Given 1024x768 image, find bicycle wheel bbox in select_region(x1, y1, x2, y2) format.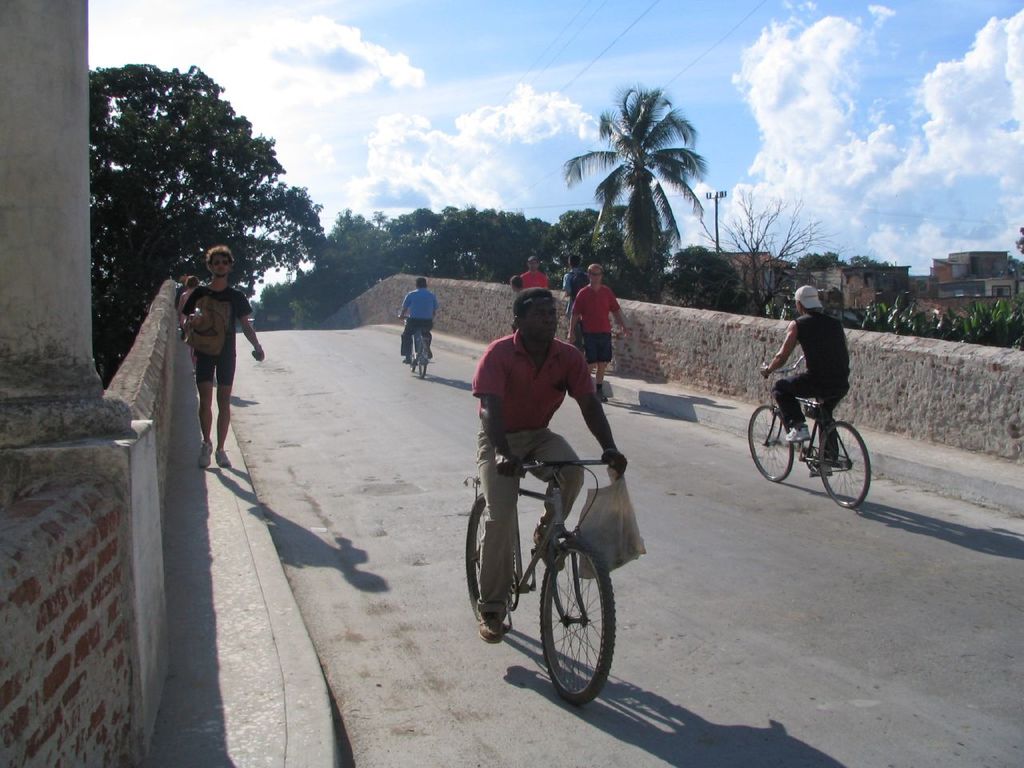
select_region(518, 537, 622, 710).
